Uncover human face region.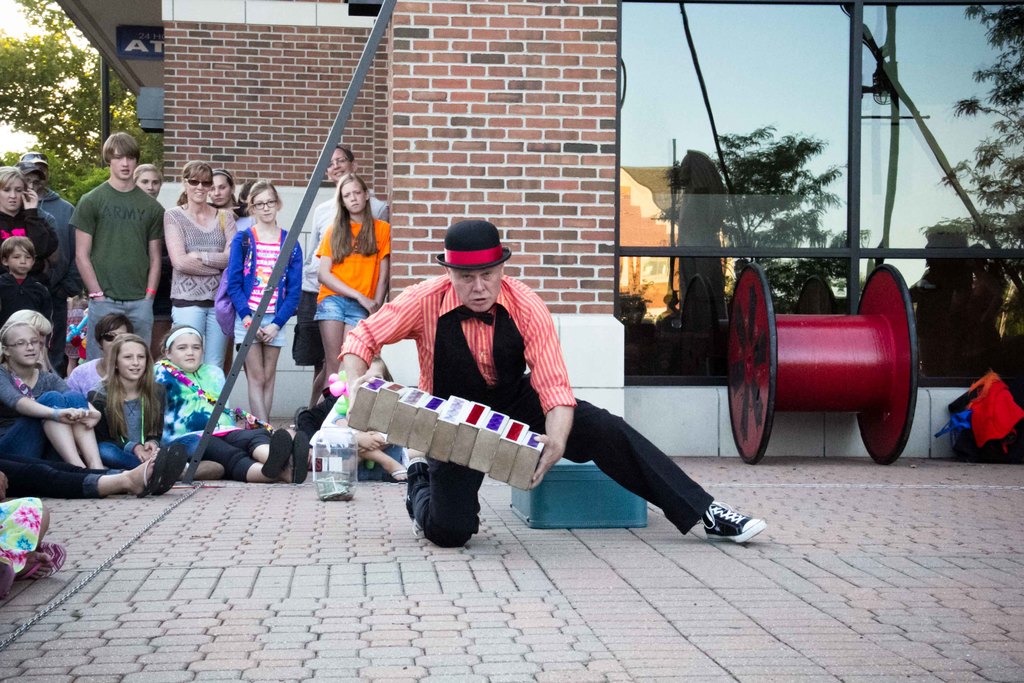
Uncovered: <bbox>36, 162, 45, 186</bbox>.
